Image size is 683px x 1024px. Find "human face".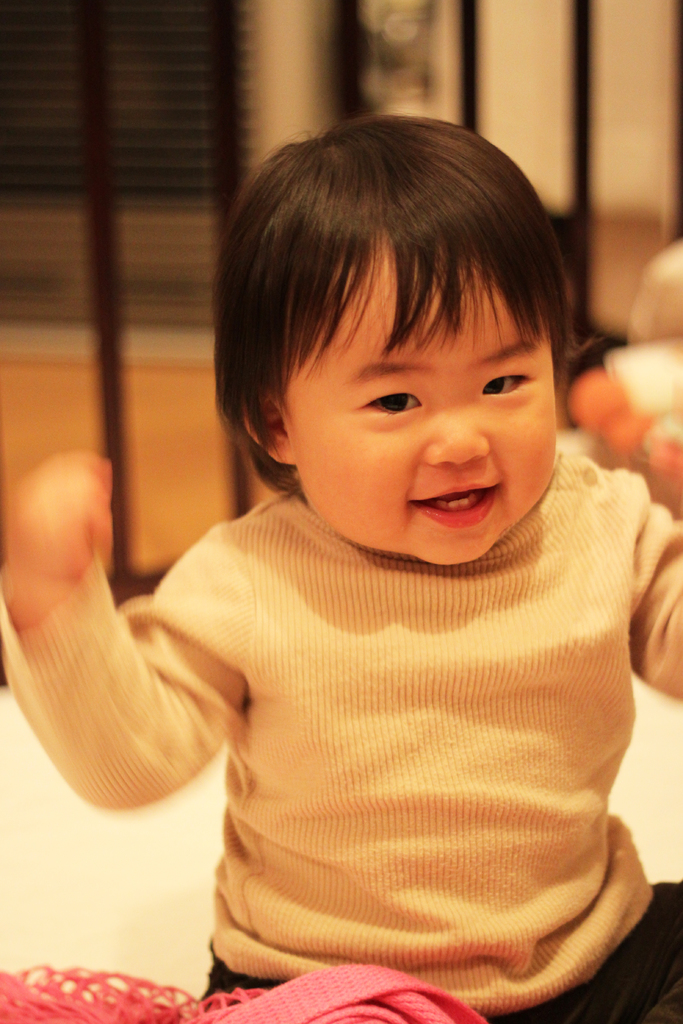
(x1=288, y1=253, x2=558, y2=563).
